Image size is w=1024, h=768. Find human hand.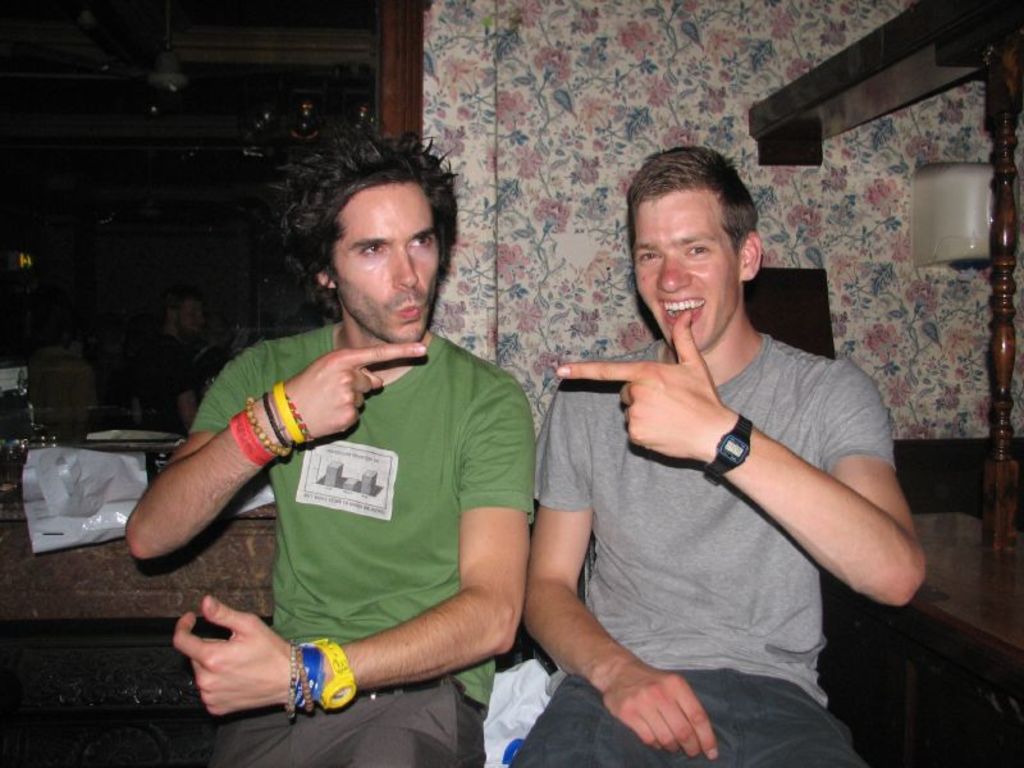
x1=596 y1=659 x2=722 y2=767.
